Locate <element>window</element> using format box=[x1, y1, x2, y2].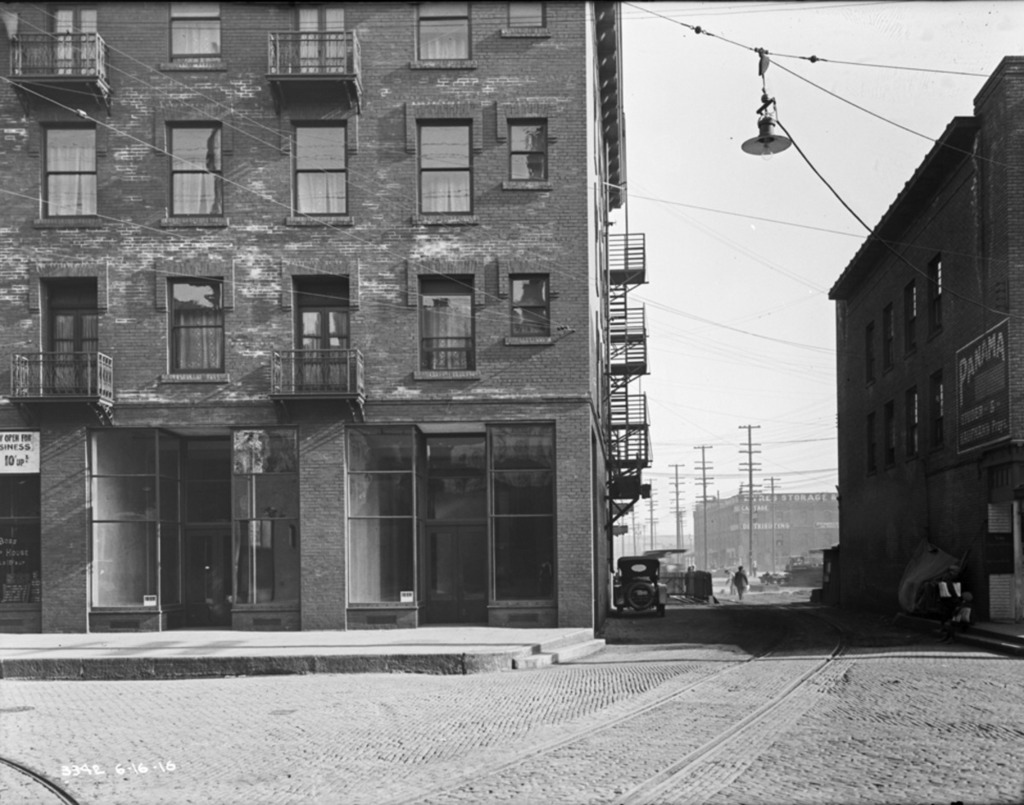
box=[905, 387, 921, 458].
